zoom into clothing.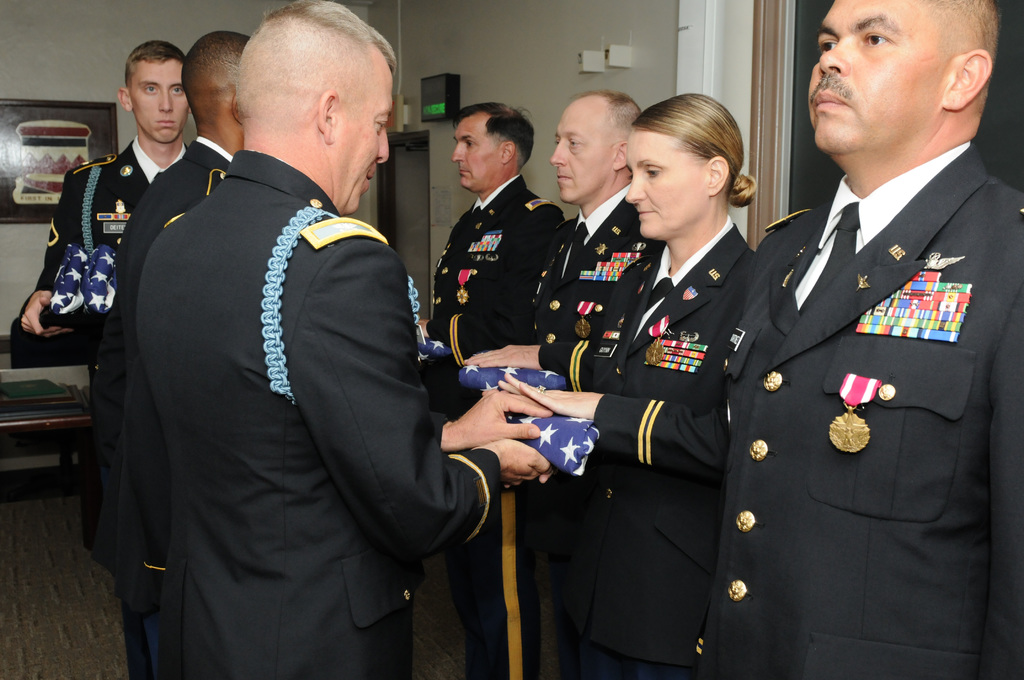
Zoom target: locate(426, 169, 572, 371).
